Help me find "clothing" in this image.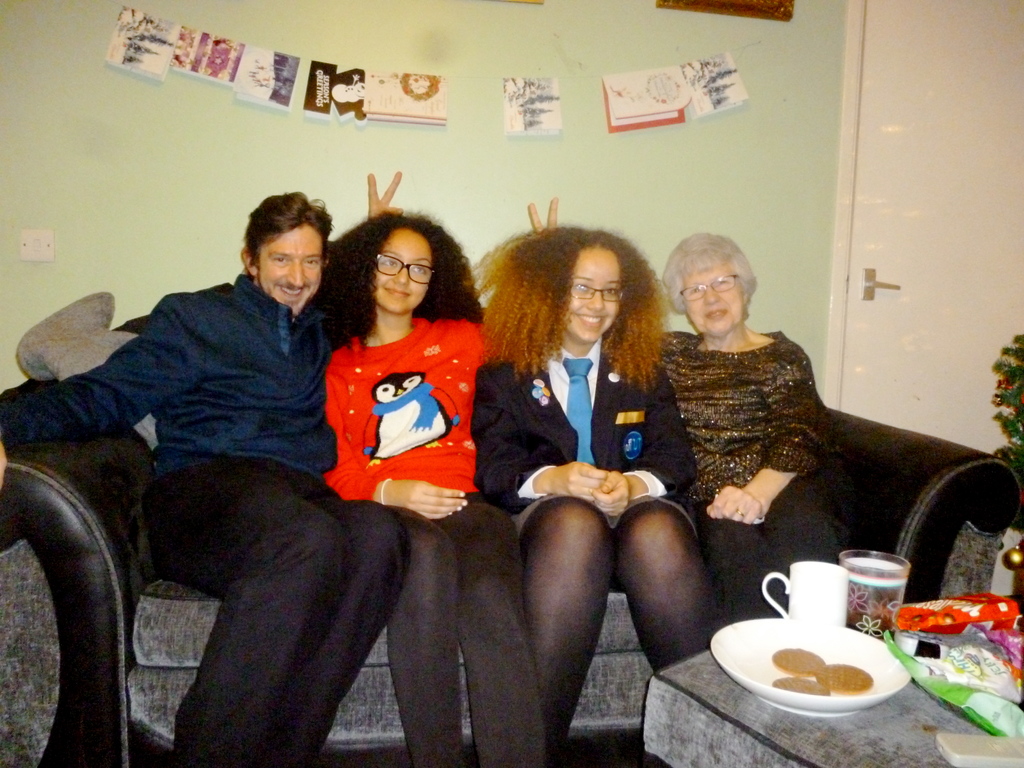
Found it: (x1=473, y1=337, x2=717, y2=767).
